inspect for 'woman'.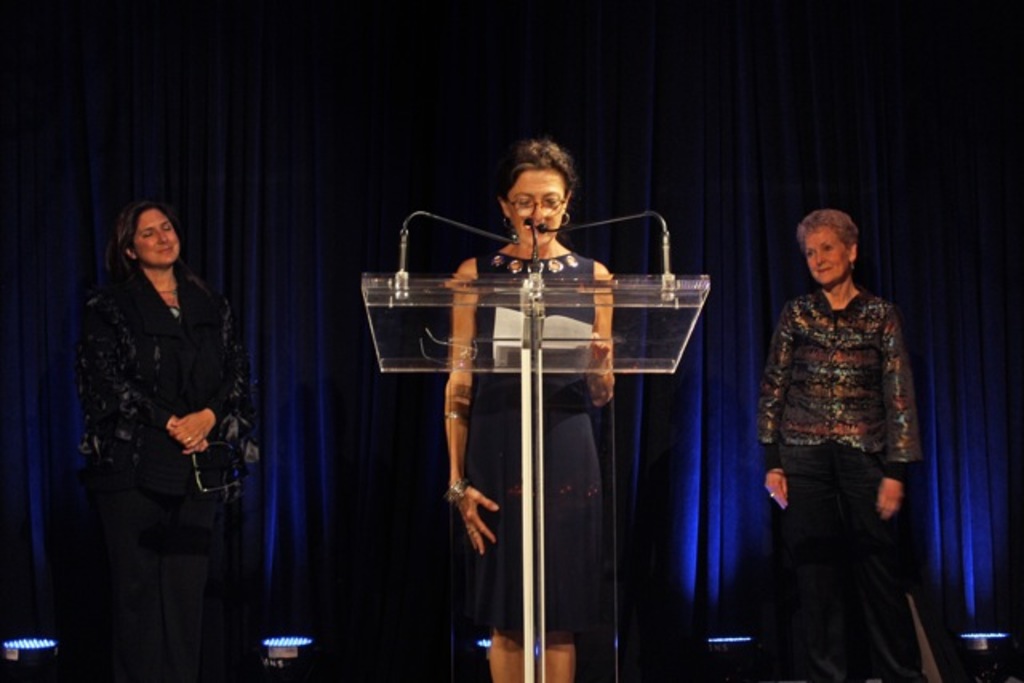
Inspection: x1=77 y1=198 x2=259 y2=681.
